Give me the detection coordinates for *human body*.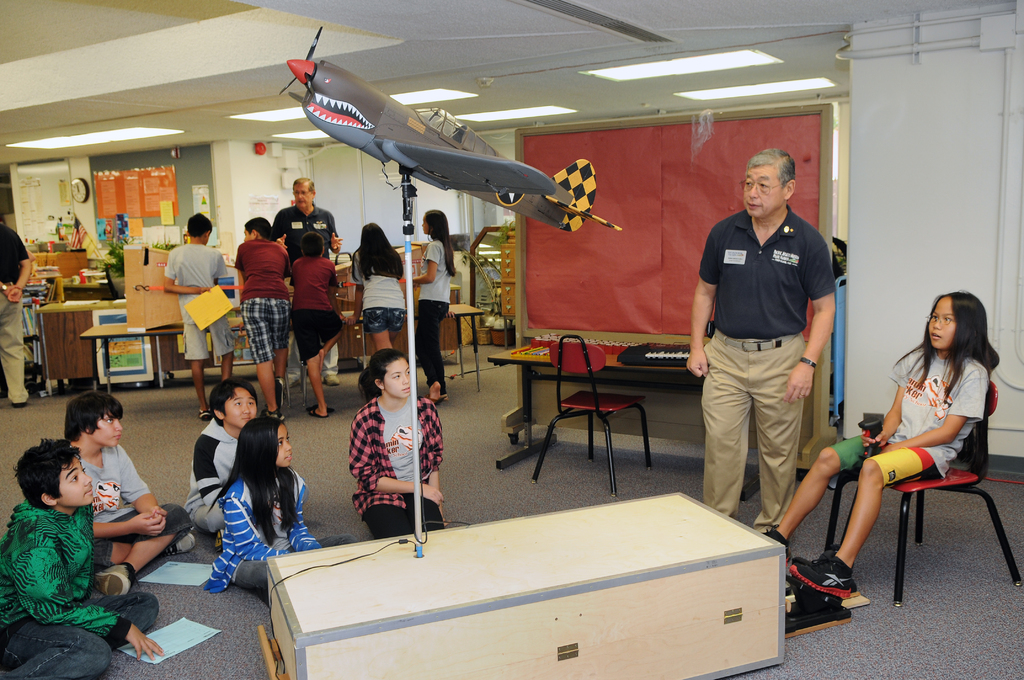
<region>758, 339, 996, 605</region>.
